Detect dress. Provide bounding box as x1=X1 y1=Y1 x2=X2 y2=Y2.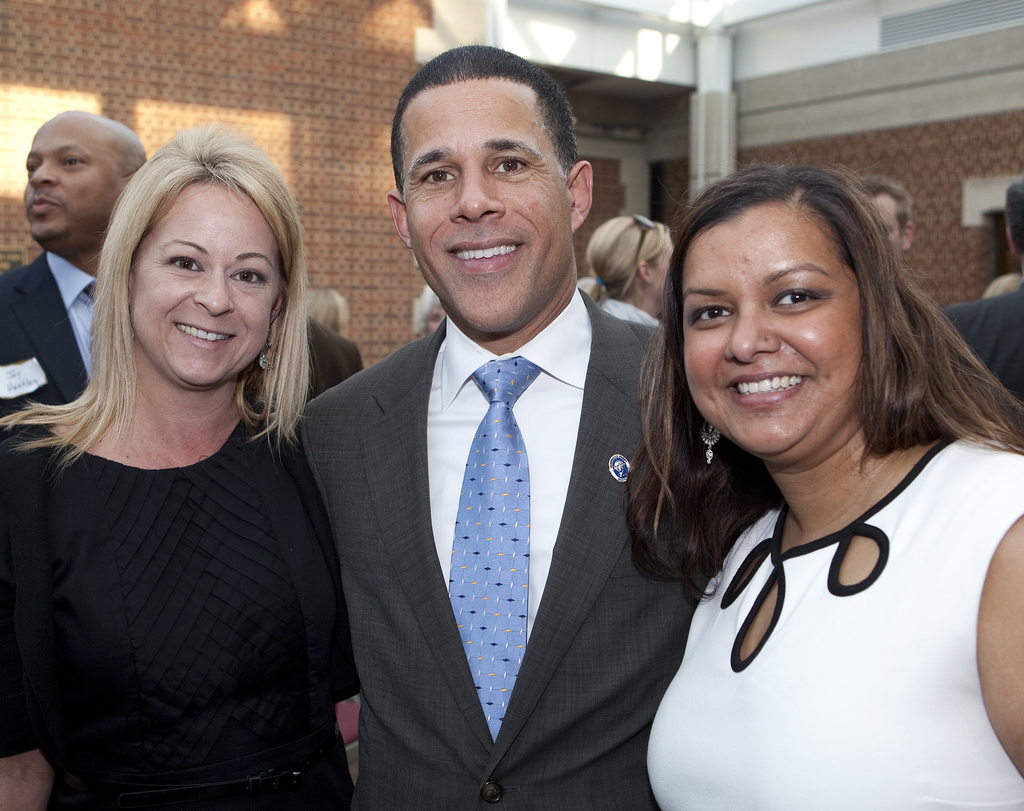
x1=12 y1=308 x2=353 y2=775.
